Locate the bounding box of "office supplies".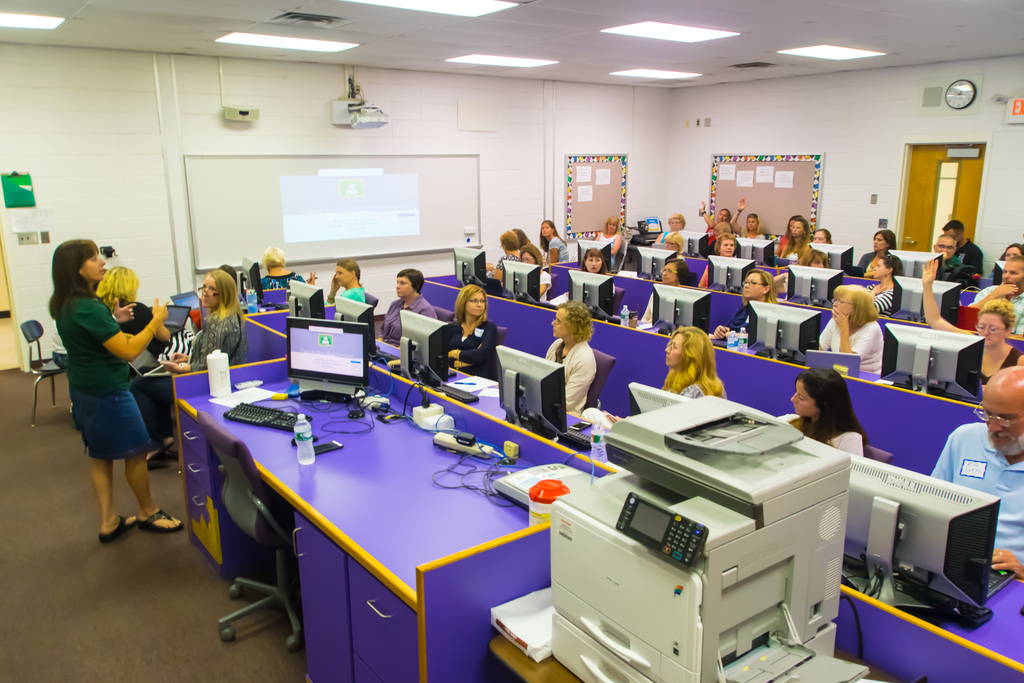
Bounding box: x1=638, y1=220, x2=666, y2=242.
